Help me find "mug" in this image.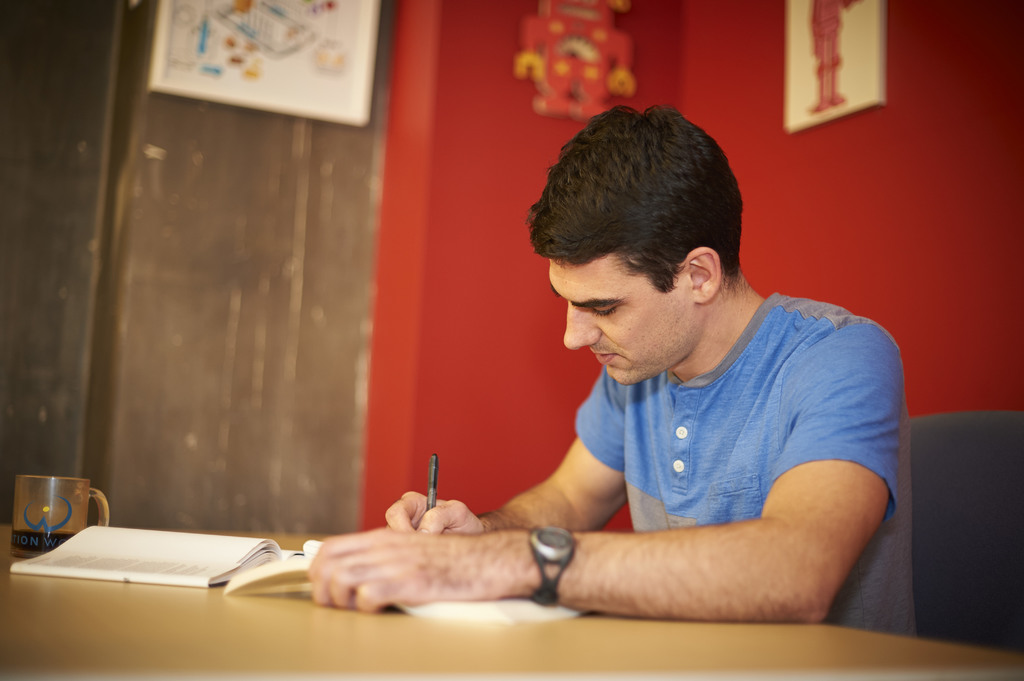
Found it: 9:476:107:559.
